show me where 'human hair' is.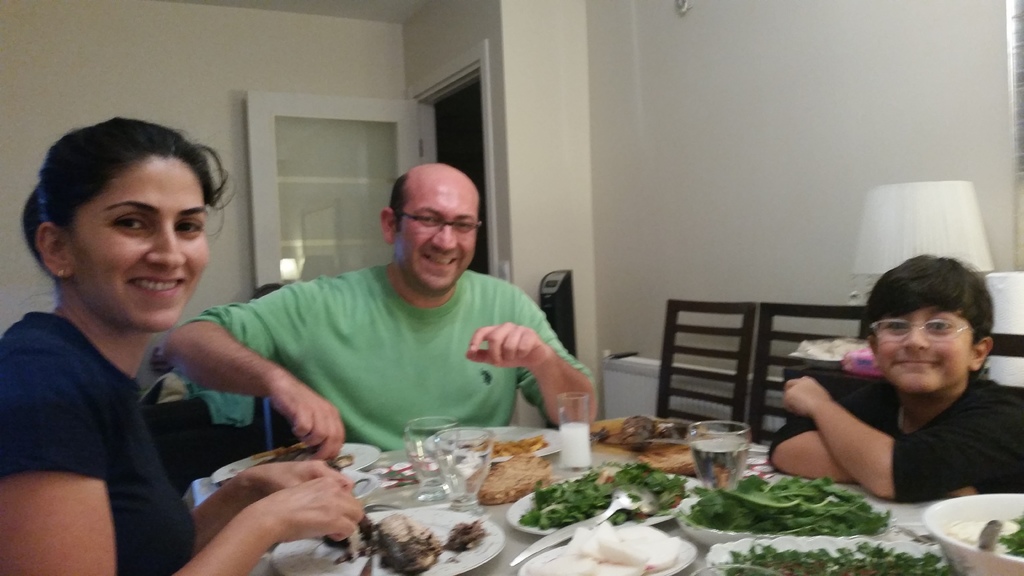
'human hair' is at 860:252:995:374.
